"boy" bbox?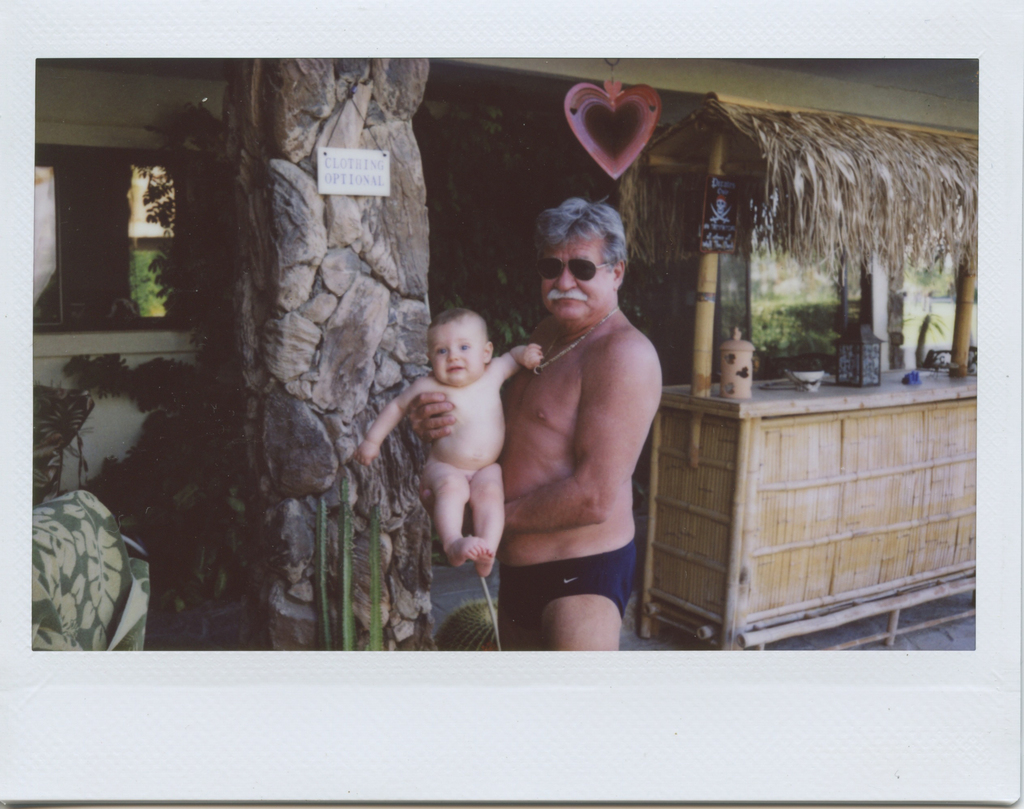
371/276/518/613
